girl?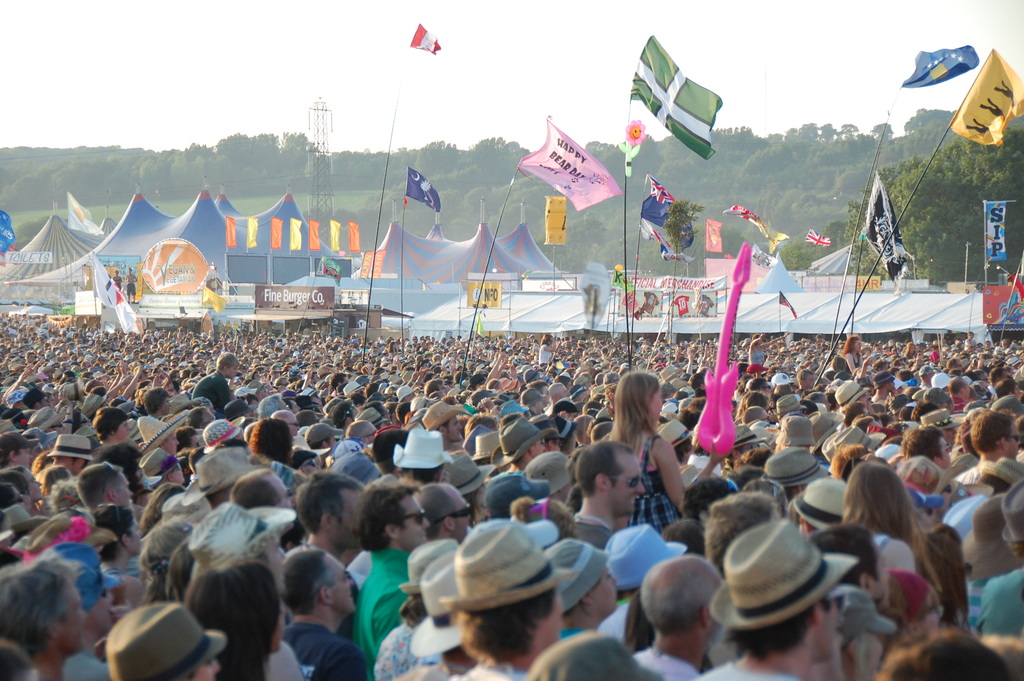
176 560 292 680
